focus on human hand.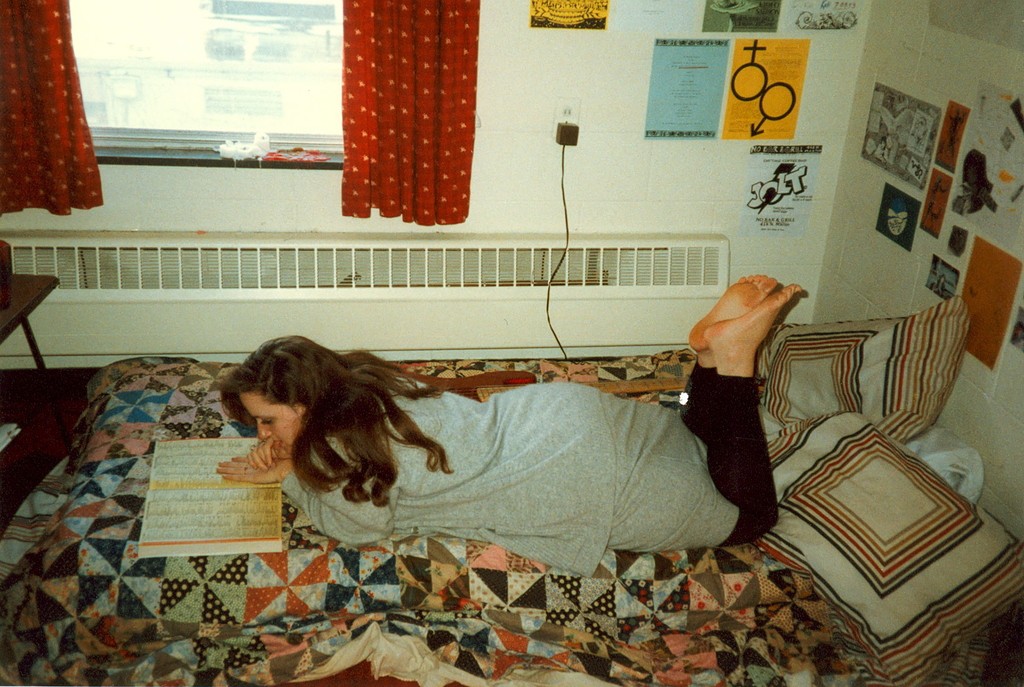
Focused at crop(216, 455, 287, 483).
